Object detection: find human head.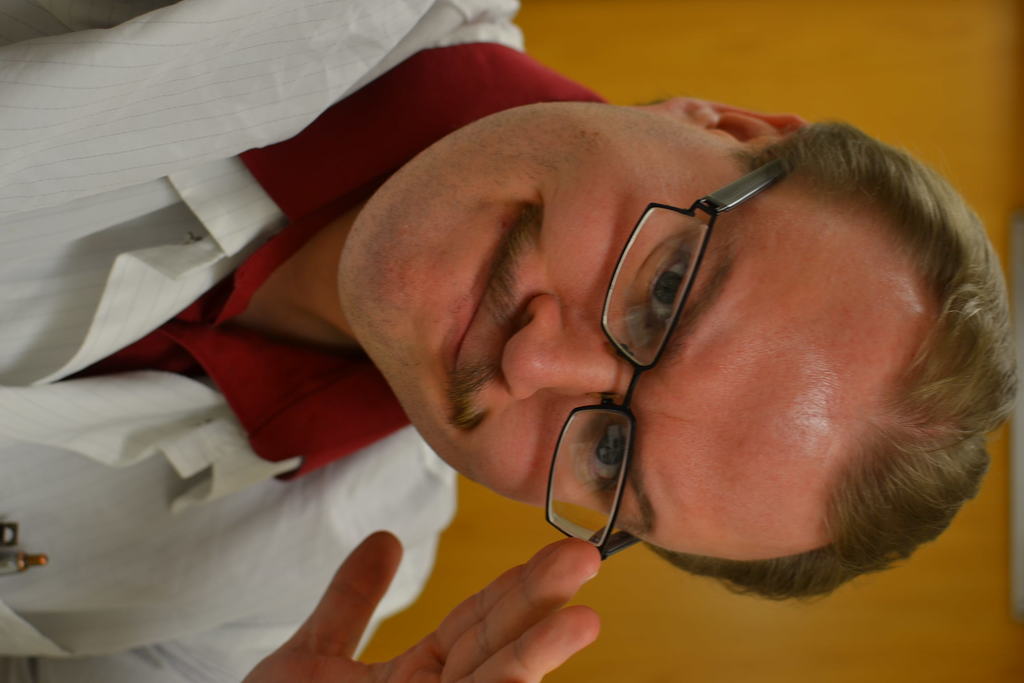
[left=306, top=88, right=1023, bottom=608].
